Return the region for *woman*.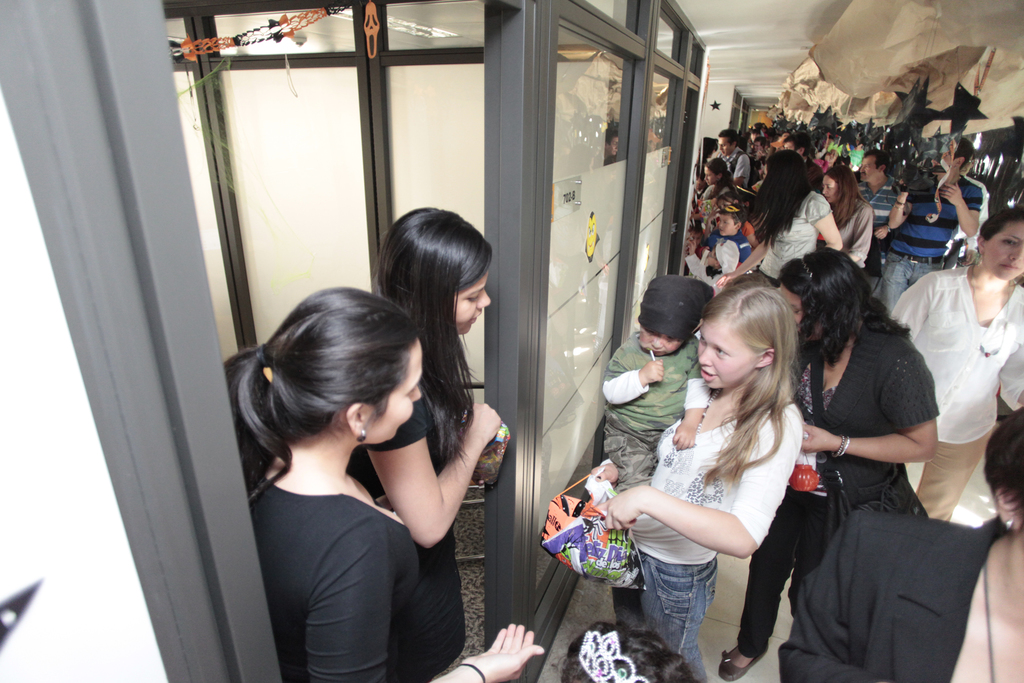
<box>742,147,837,288</box>.
